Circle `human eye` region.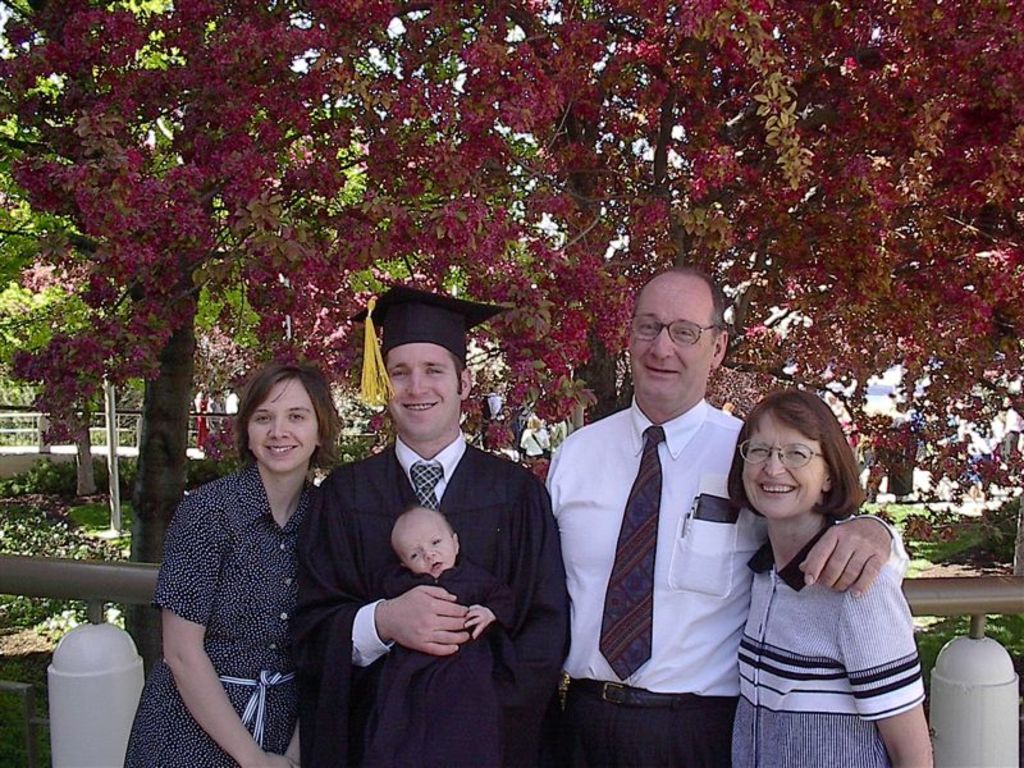
Region: {"x1": 424, "y1": 366, "x2": 444, "y2": 376}.
